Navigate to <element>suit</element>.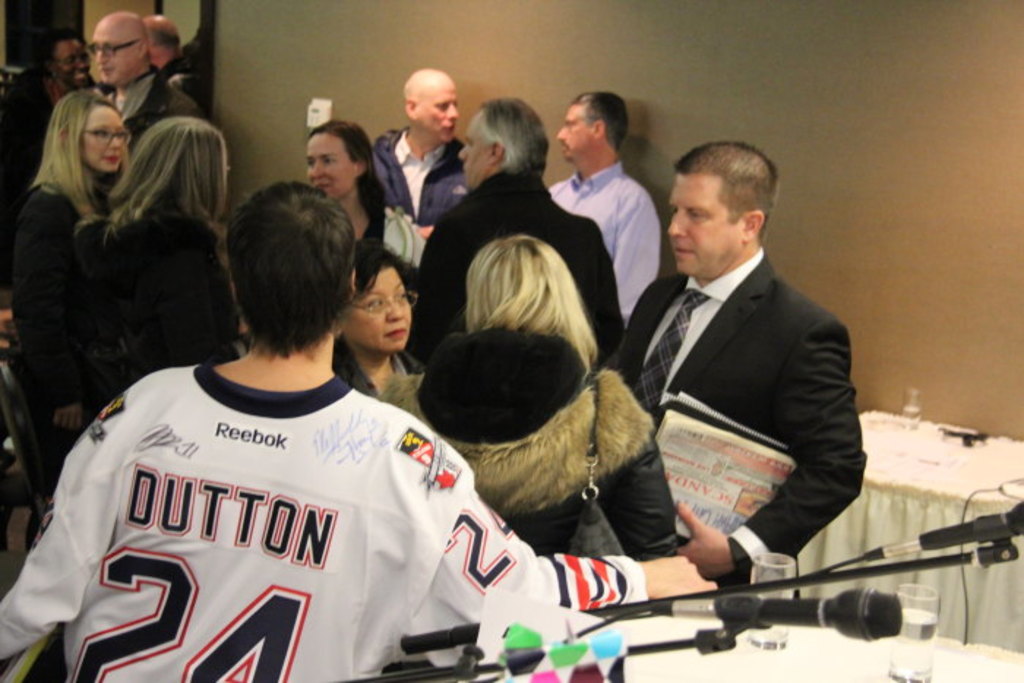
Navigation target: 415/177/625/370.
